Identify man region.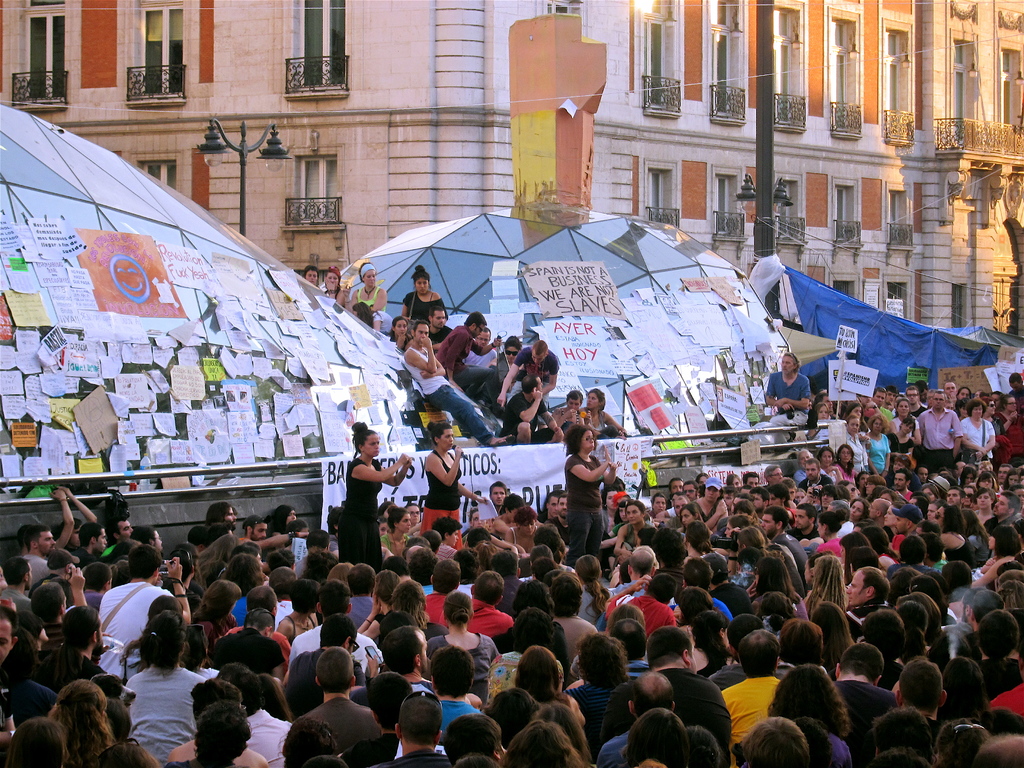
Region: select_region(810, 392, 837, 421).
